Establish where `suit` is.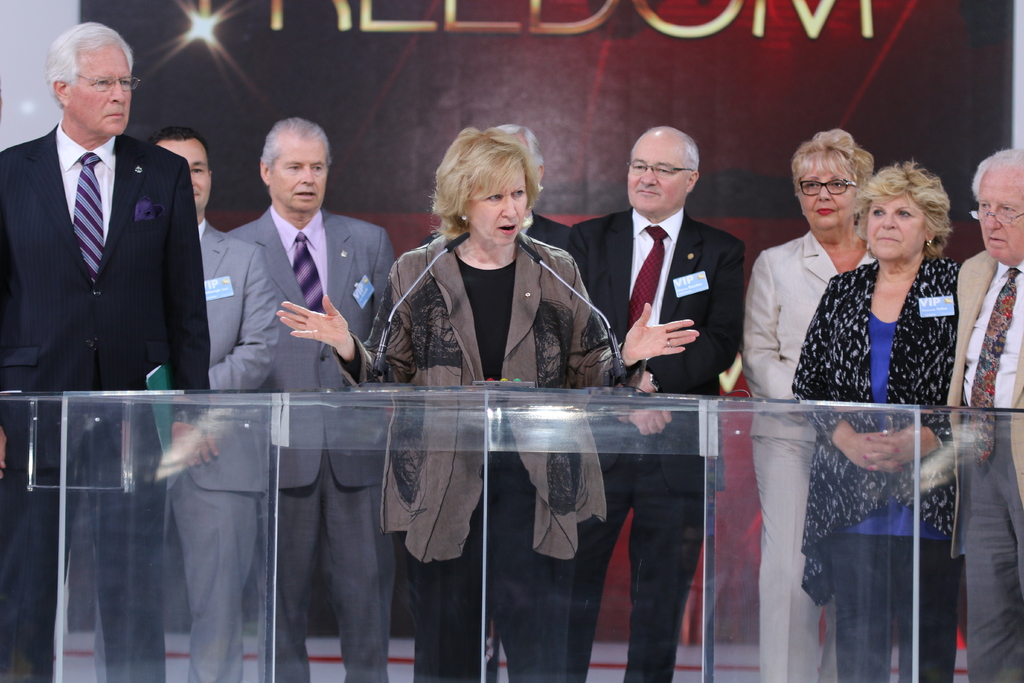
Established at <bbox>735, 235, 881, 682</bbox>.
